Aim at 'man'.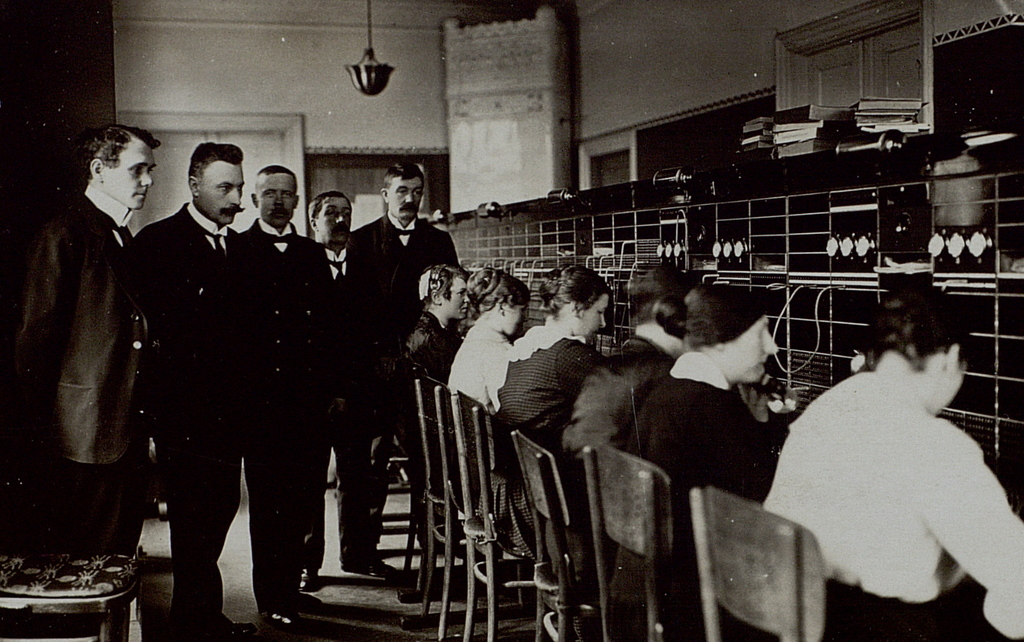
Aimed at [309, 189, 374, 596].
